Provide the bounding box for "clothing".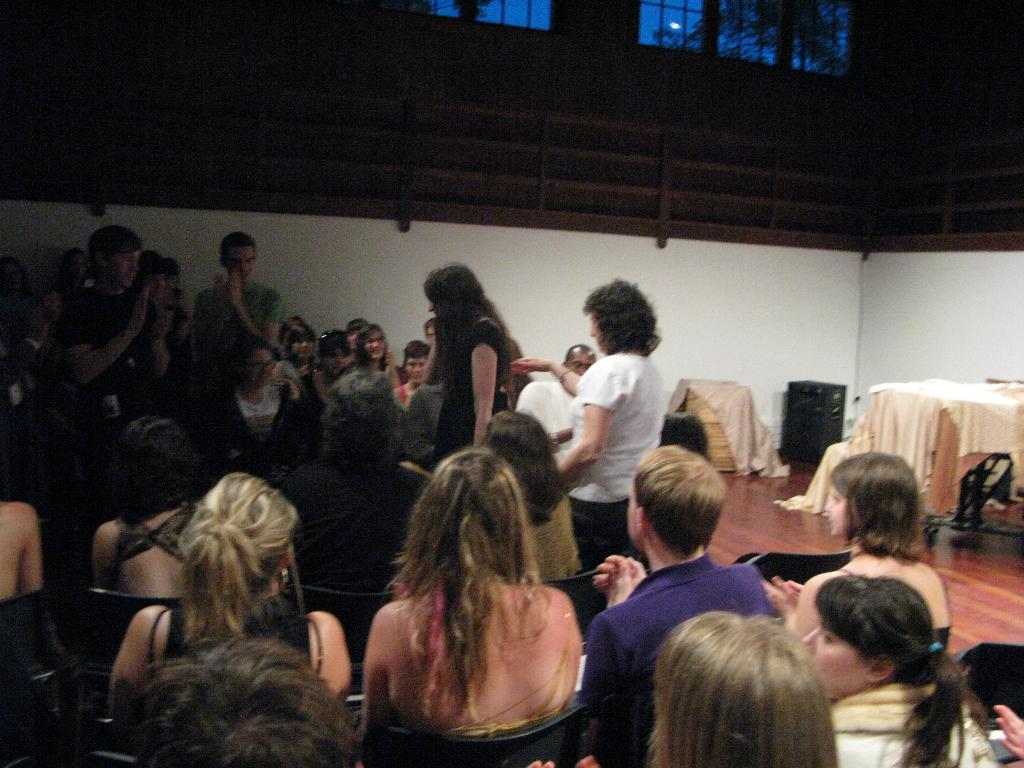
crop(582, 554, 773, 721).
